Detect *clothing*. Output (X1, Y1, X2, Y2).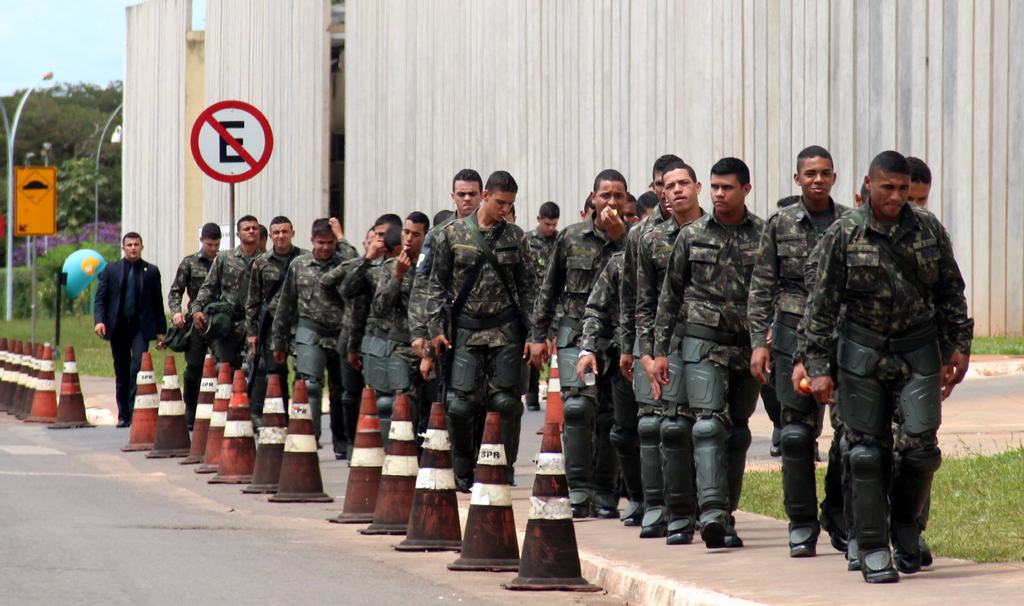
(809, 148, 980, 564).
